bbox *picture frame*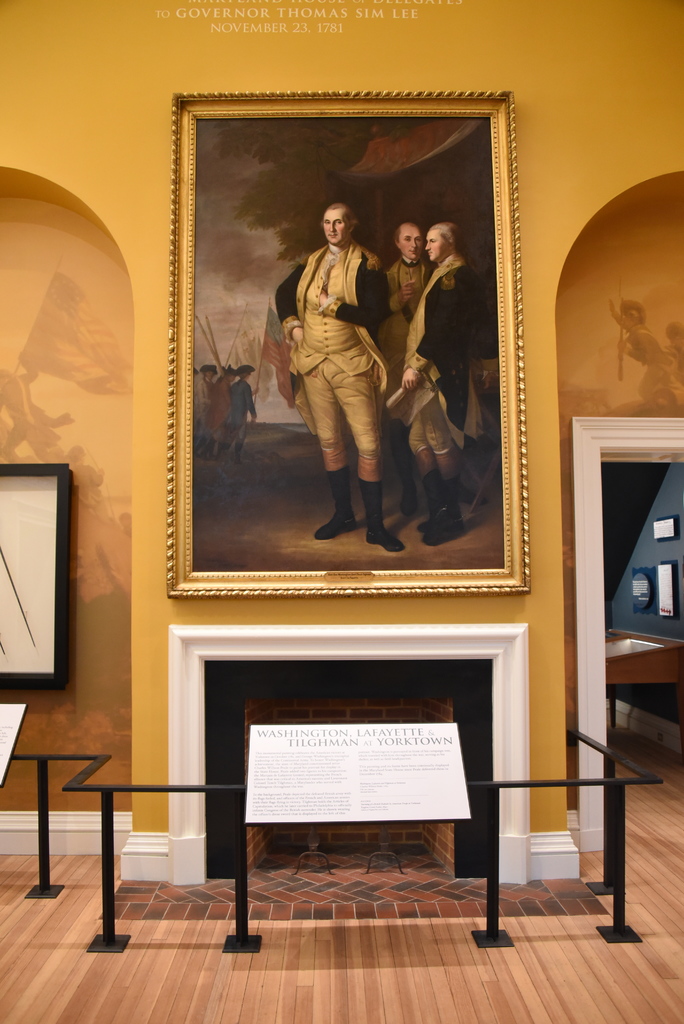
(0,462,70,691)
